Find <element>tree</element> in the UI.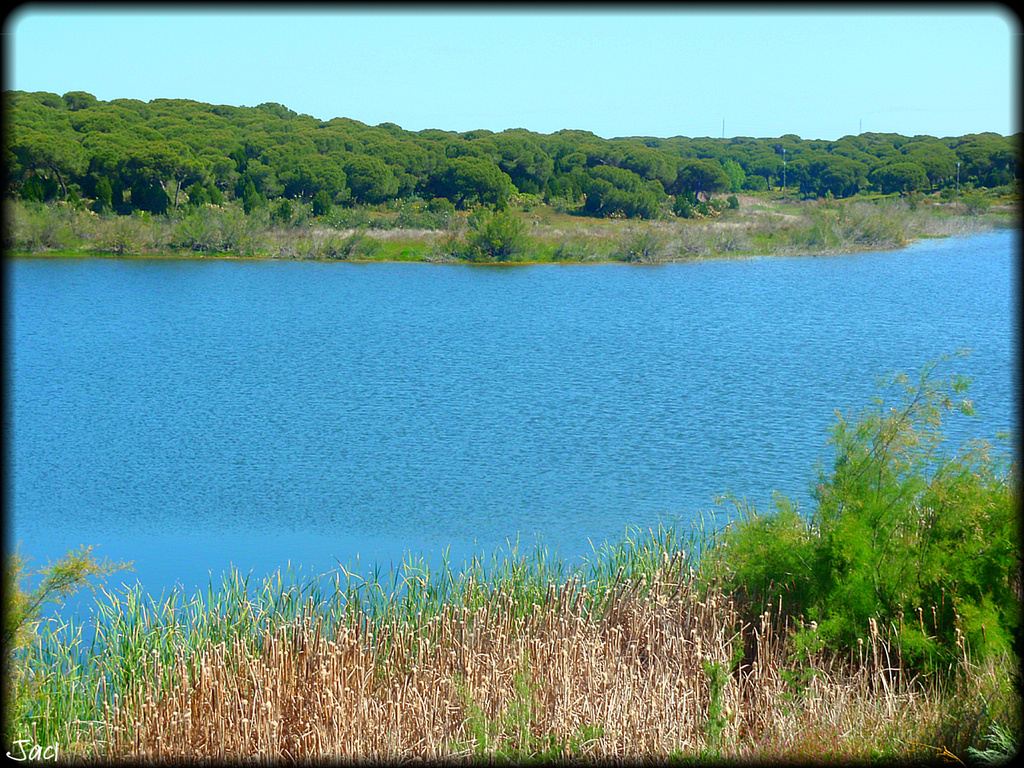
UI element at (x1=8, y1=97, x2=100, y2=192).
